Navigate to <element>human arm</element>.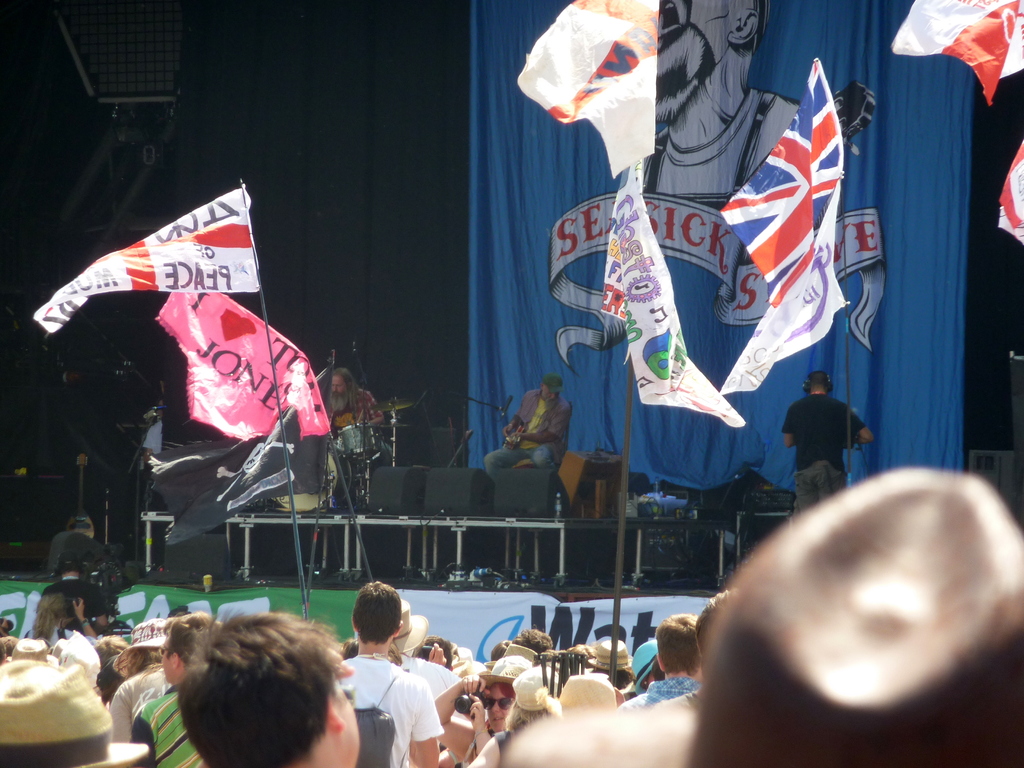
Navigation target: select_region(783, 406, 796, 448).
